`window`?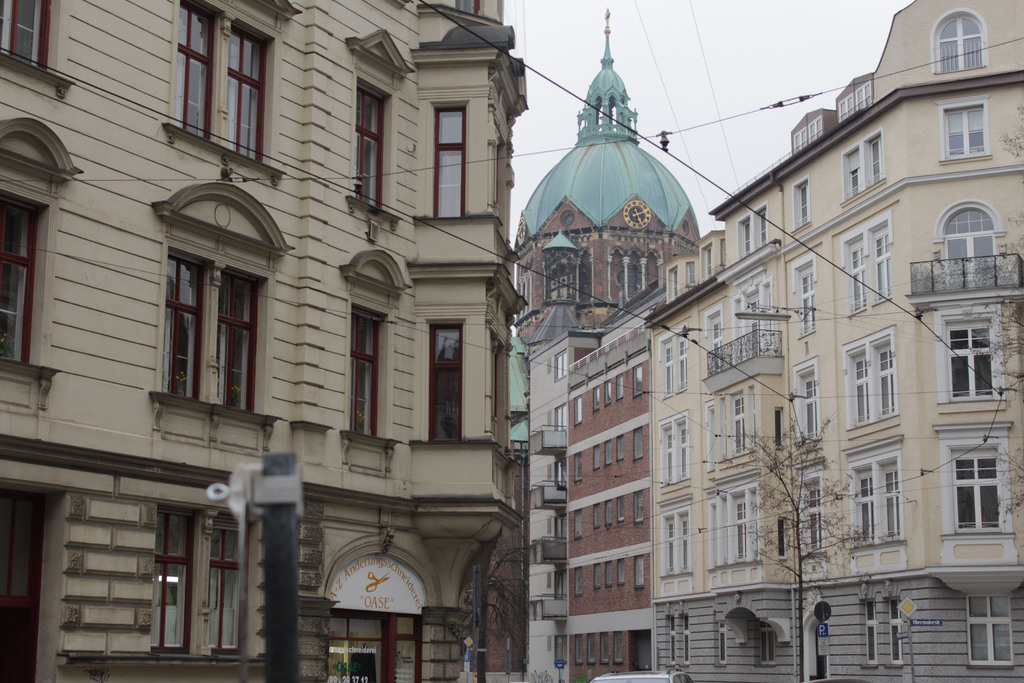
943:304:1003:409
